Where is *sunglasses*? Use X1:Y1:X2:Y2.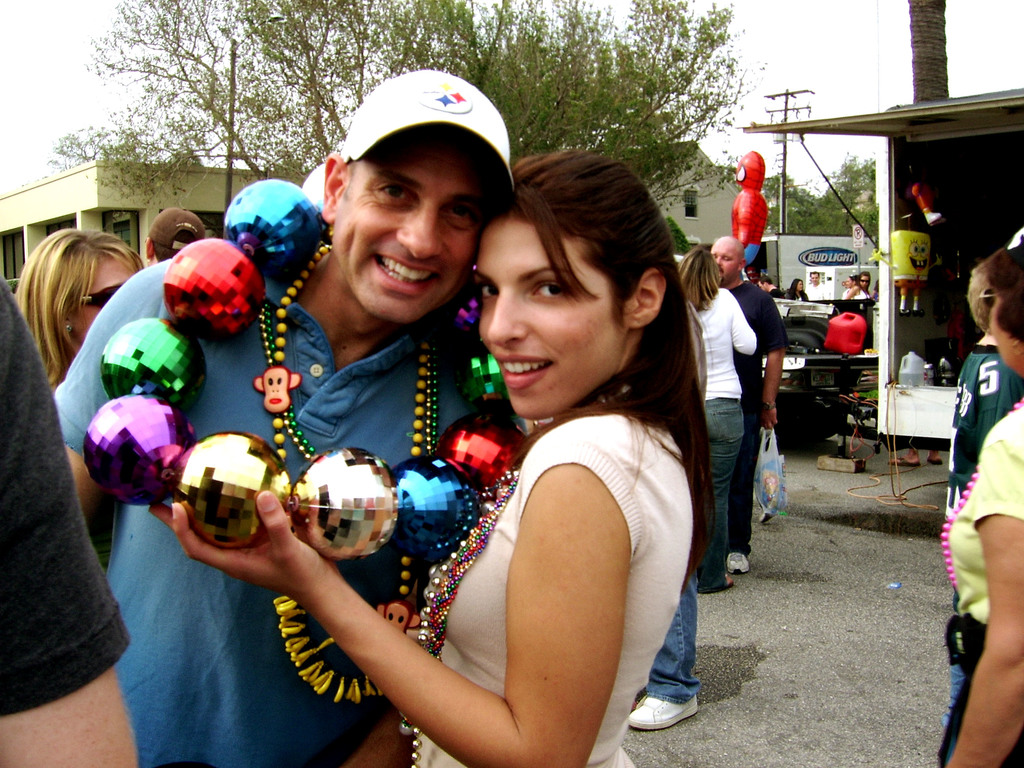
980:287:1001:309.
